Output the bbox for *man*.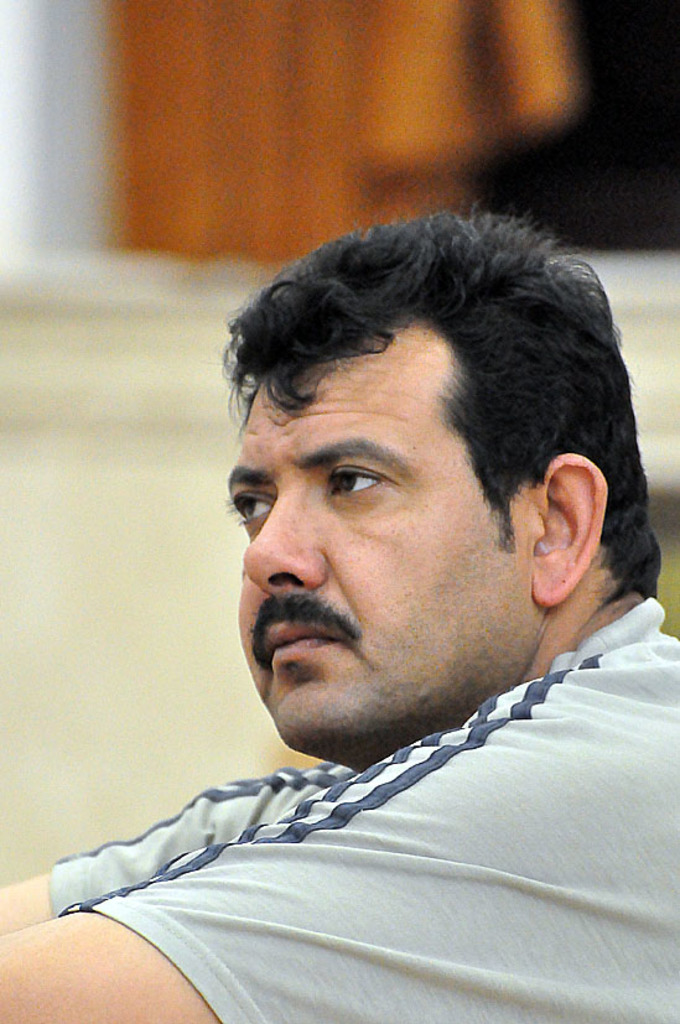
[10, 218, 679, 1023].
